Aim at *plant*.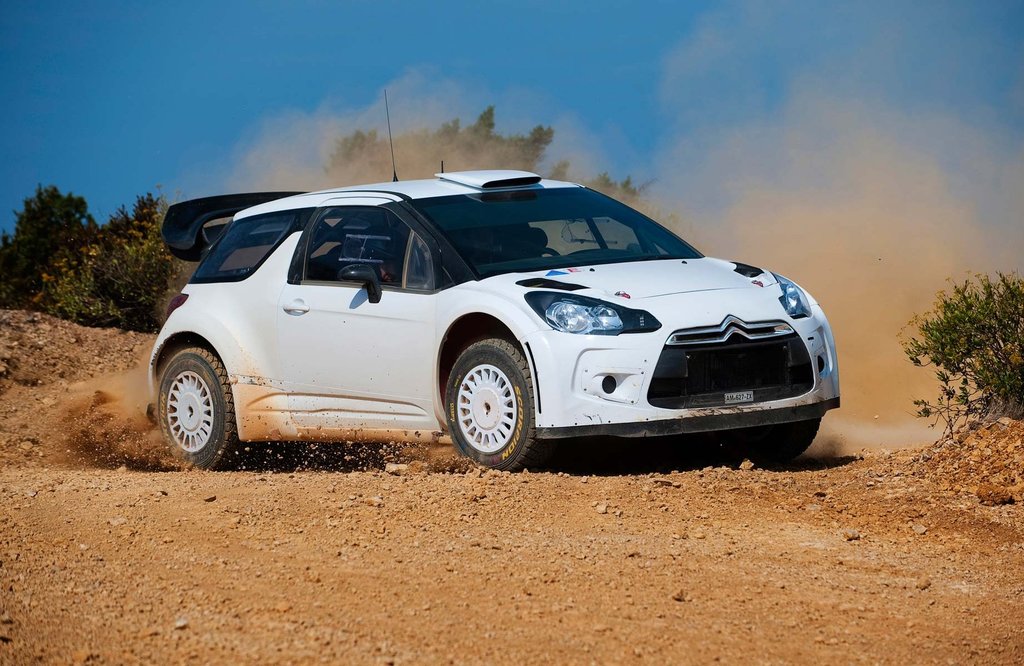
Aimed at [892, 268, 1023, 445].
